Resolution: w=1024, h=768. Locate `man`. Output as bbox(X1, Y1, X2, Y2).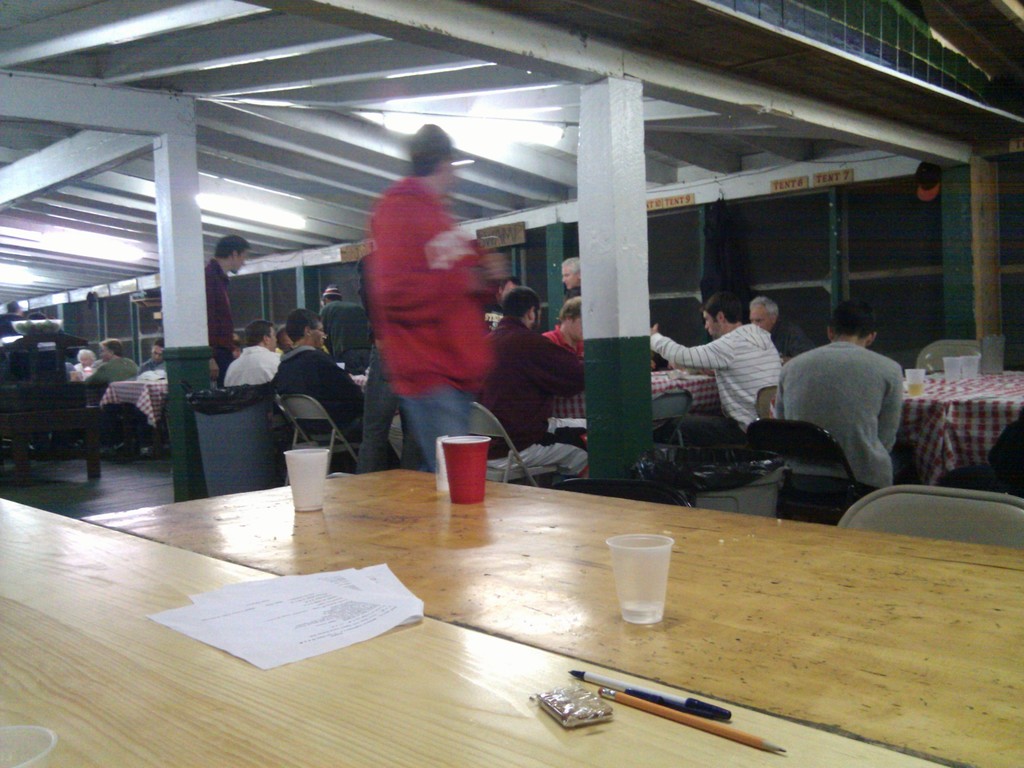
bbox(83, 336, 136, 458).
